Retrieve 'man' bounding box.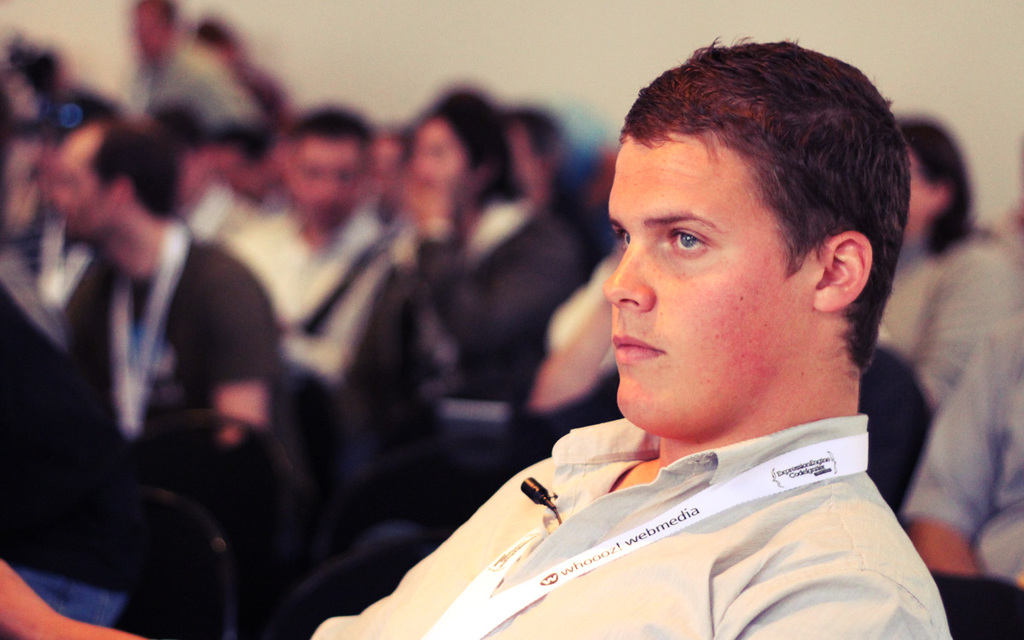
Bounding box: {"x1": 374, "y1": 58, "x2": 998, "y2": 632}.
